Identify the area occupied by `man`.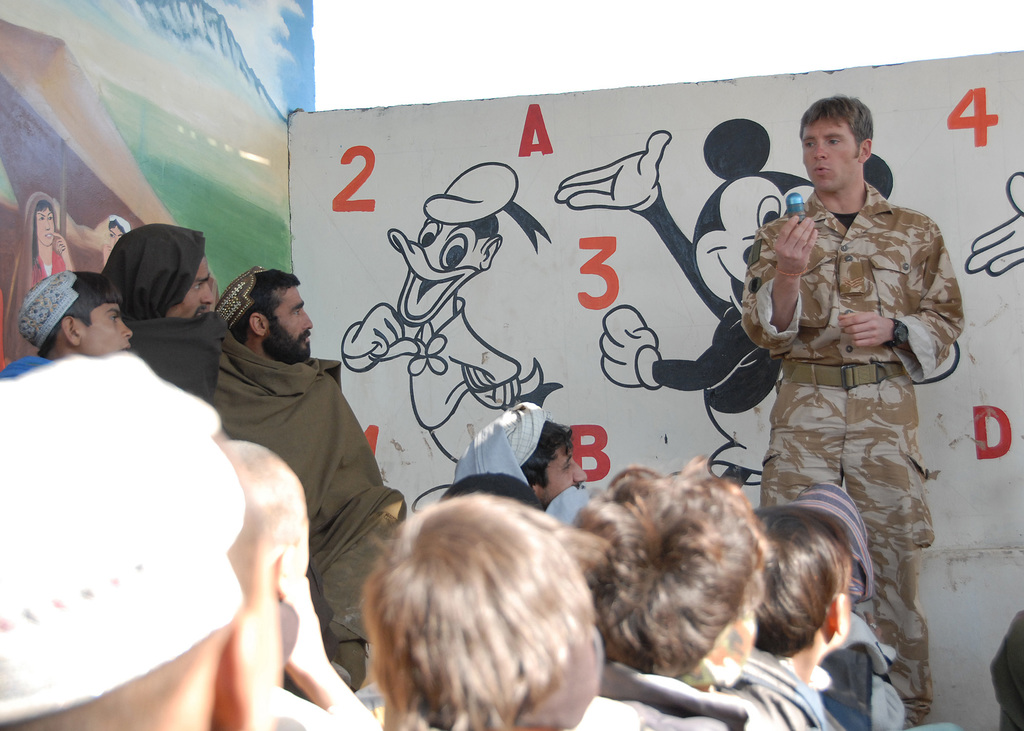
Area: <region>95, 224, 227, 408</region>.
